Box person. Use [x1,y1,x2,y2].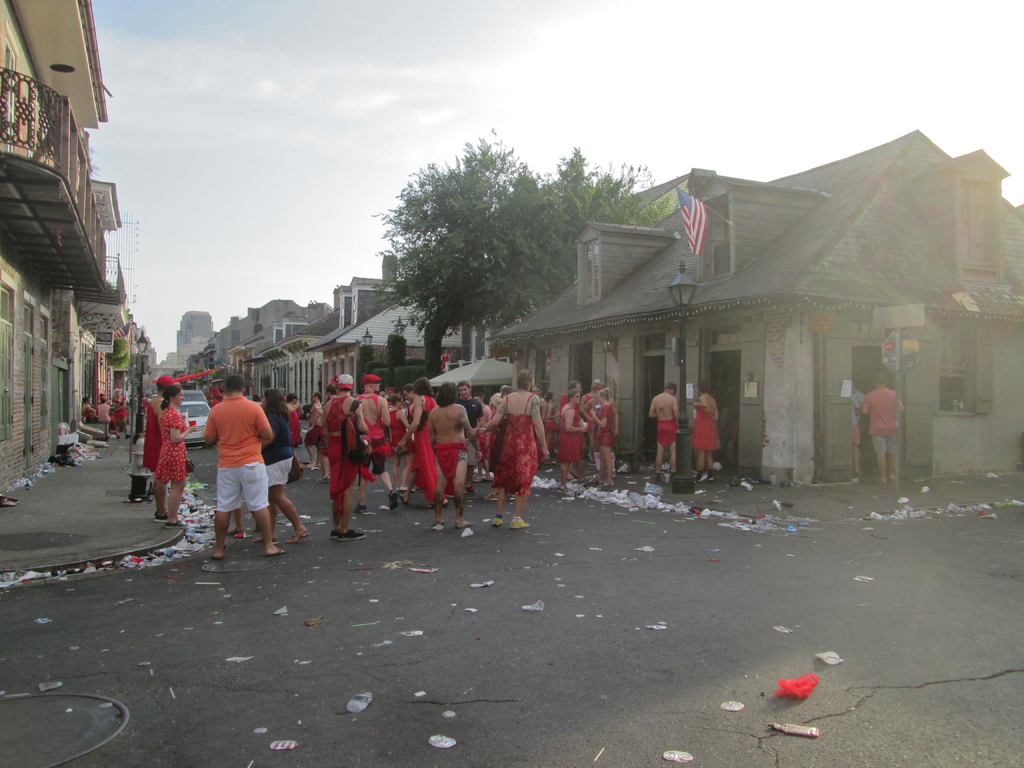
[408,385,481,537].
